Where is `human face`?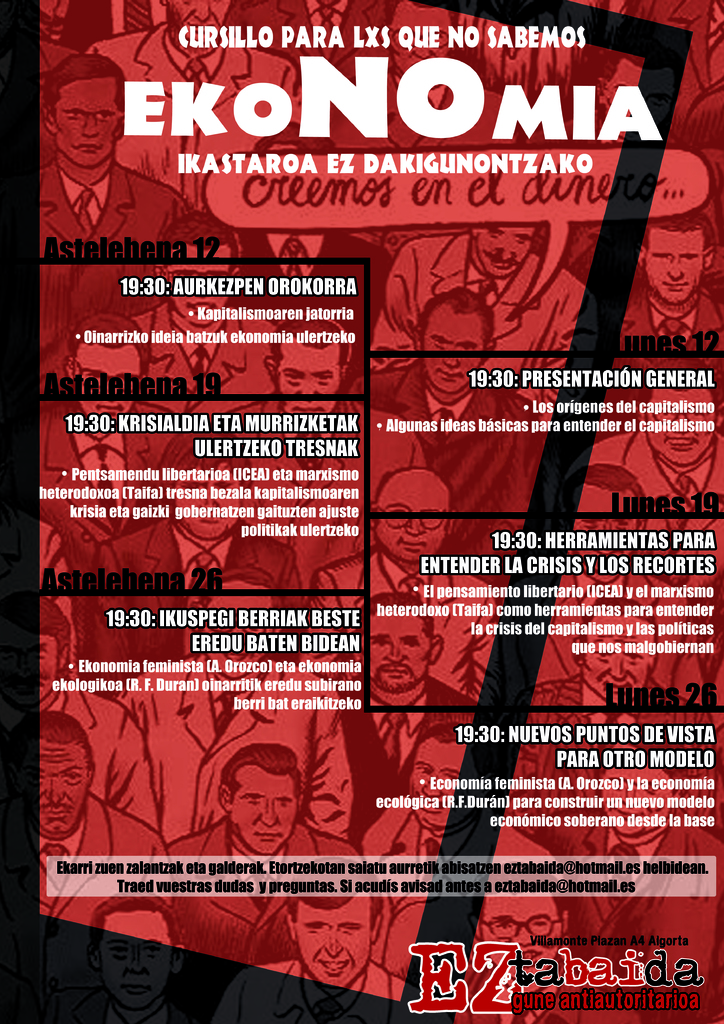
{"x1": 37, "y1": 631, "x2": 58, "y2": 699}.
